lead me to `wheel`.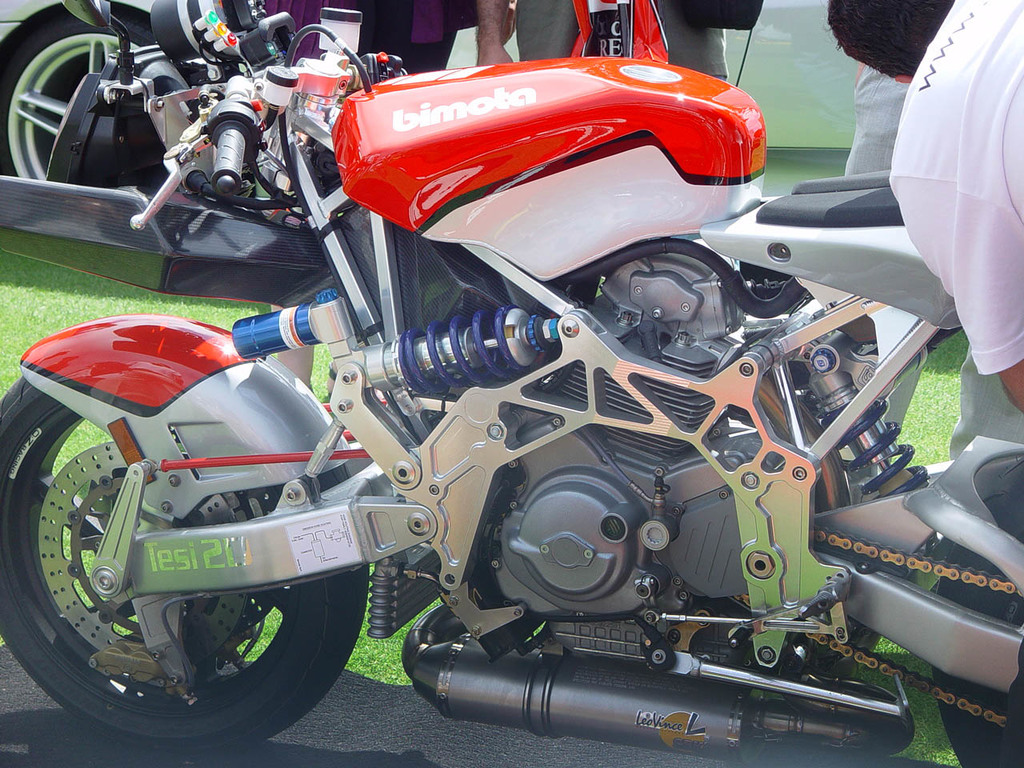
Lead to <box>21,381,368,725</box>.
